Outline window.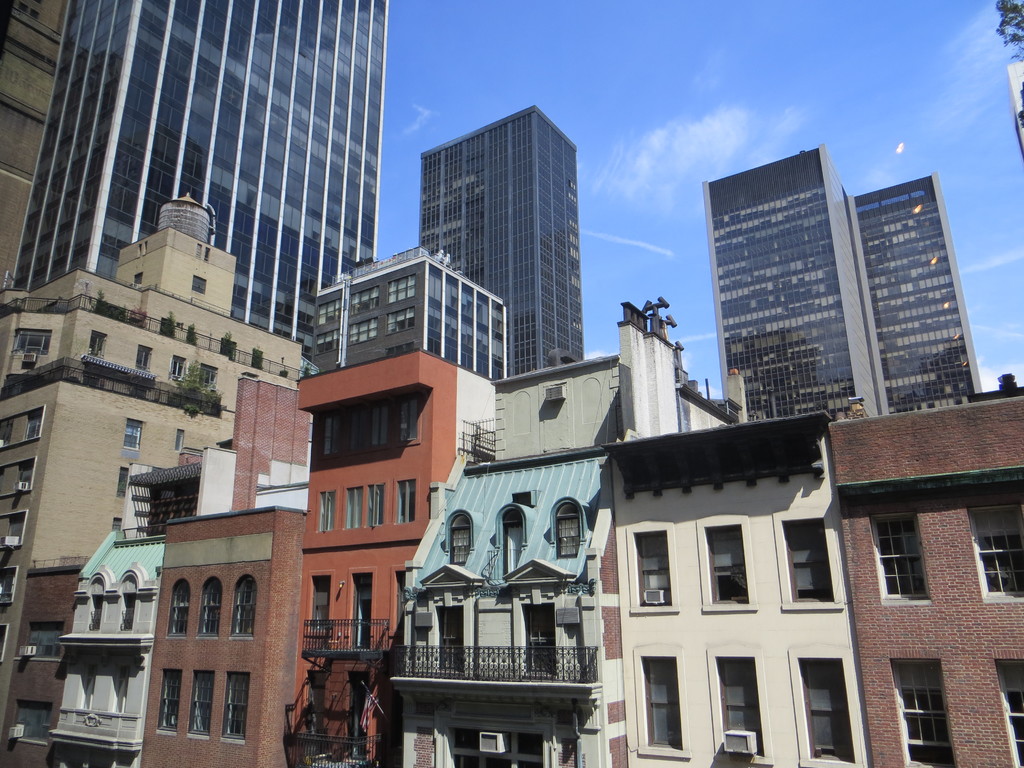
Outline: {"left": 784, "top": 519, "right": 834, "bottom": 602}.
